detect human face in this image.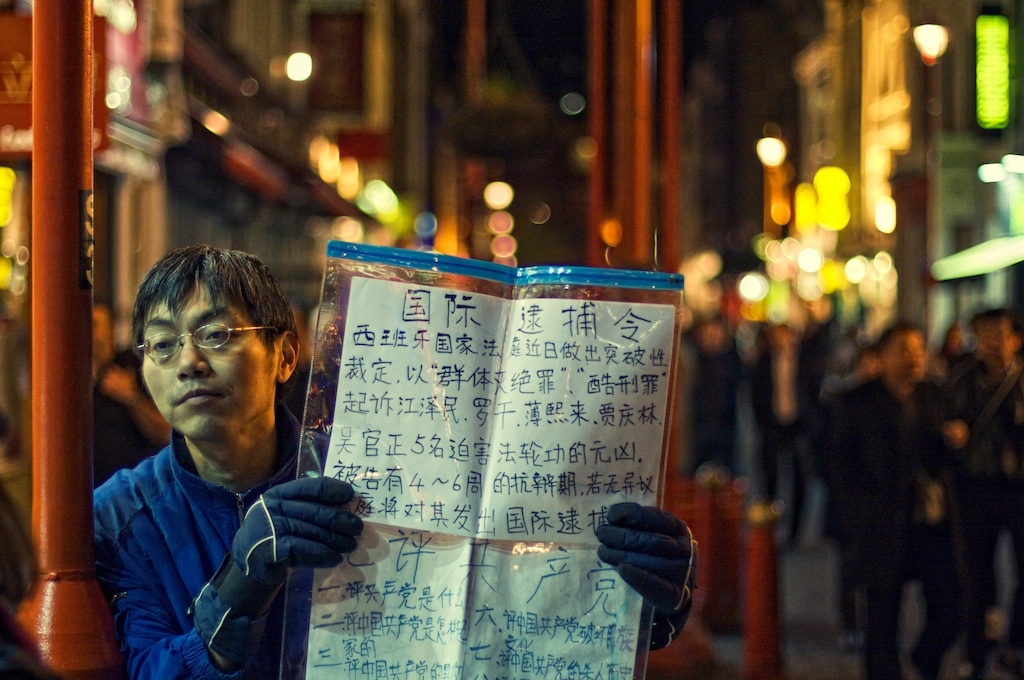
Detection: locate(889, 332, 926, 380).
